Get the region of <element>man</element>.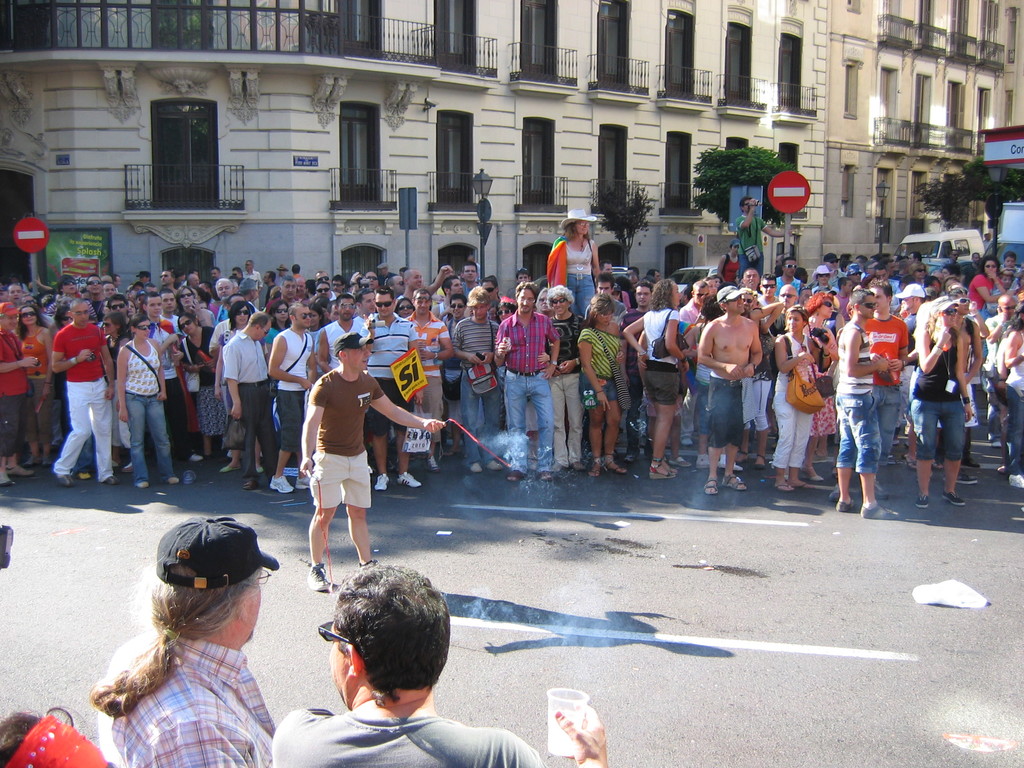
694 284 764 499.
